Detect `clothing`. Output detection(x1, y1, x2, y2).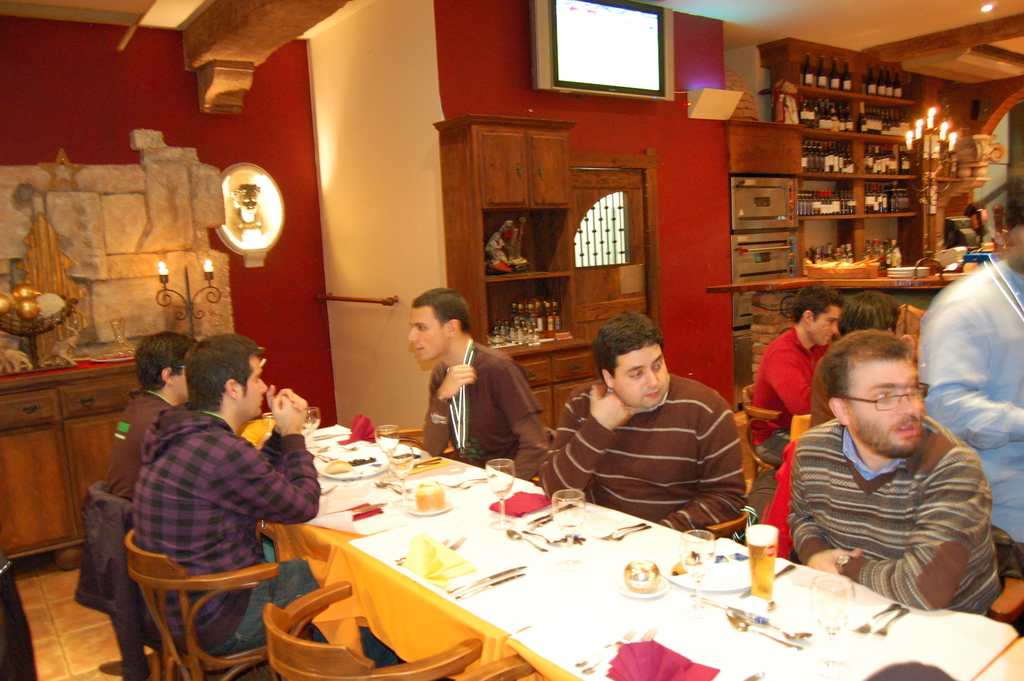
detection(424, 338, 550, 489).
